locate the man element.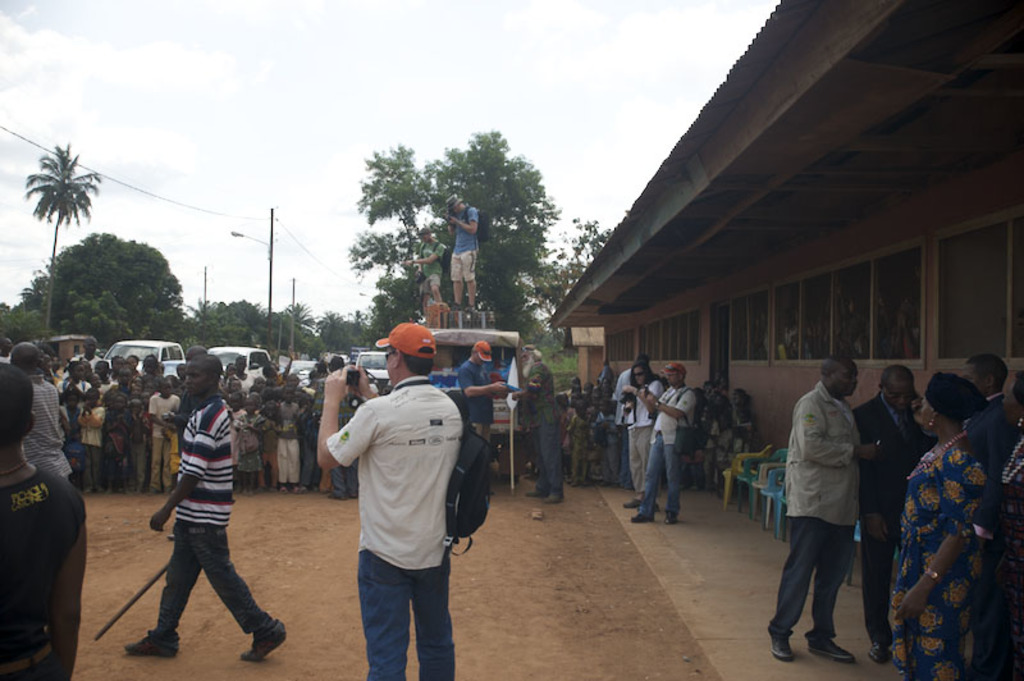
Element bbox: {"left": 406, "top": 225, "right": 448, "bottom": 317}.
